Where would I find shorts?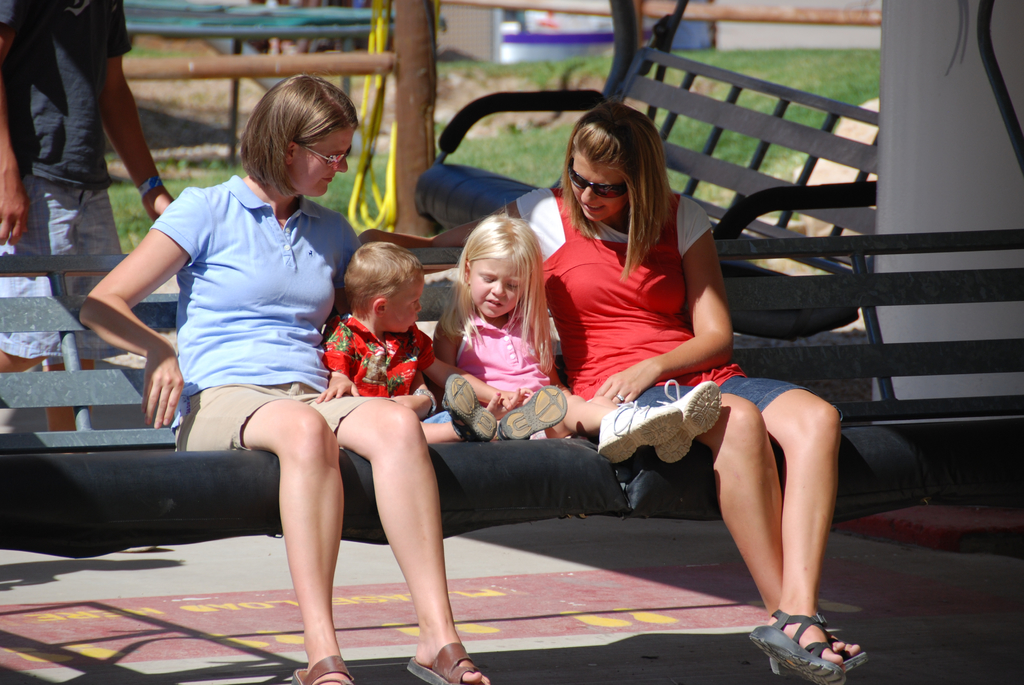
At detection(425, 409, 455, 425).
